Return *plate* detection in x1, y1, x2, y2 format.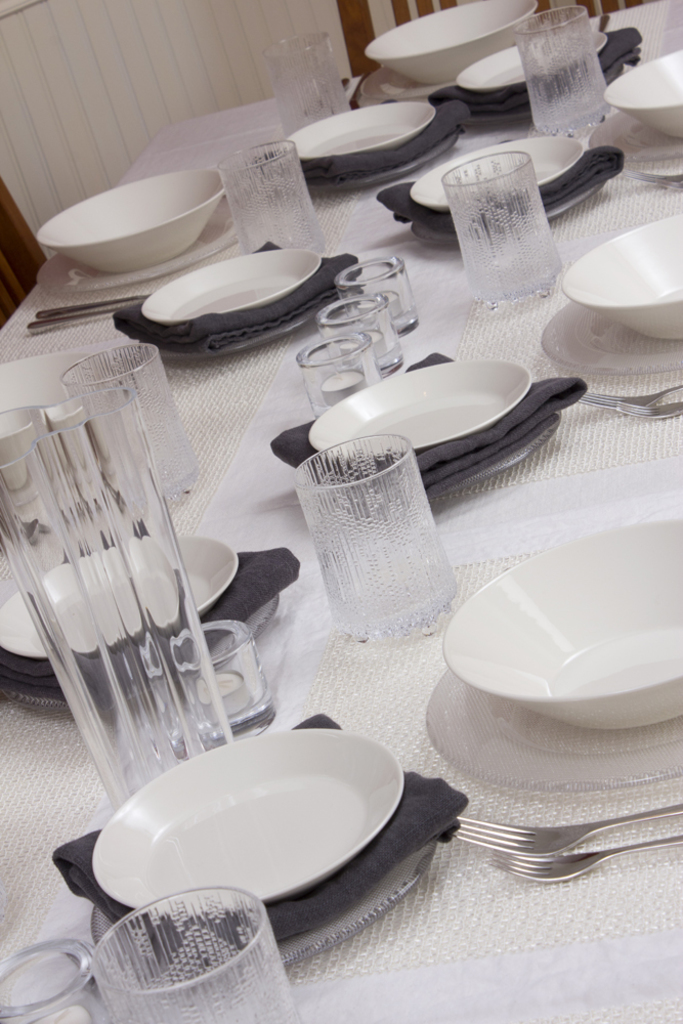
77, 780, 439, 977.
